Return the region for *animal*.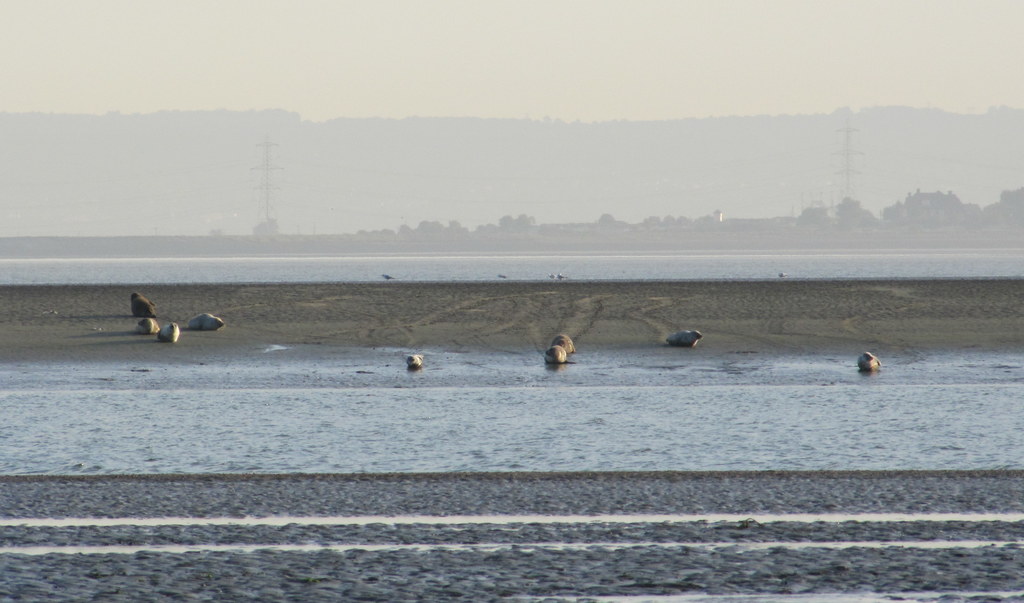
{"x1": 857, "y1": 350, "x2": 882, "y2": 376}.
